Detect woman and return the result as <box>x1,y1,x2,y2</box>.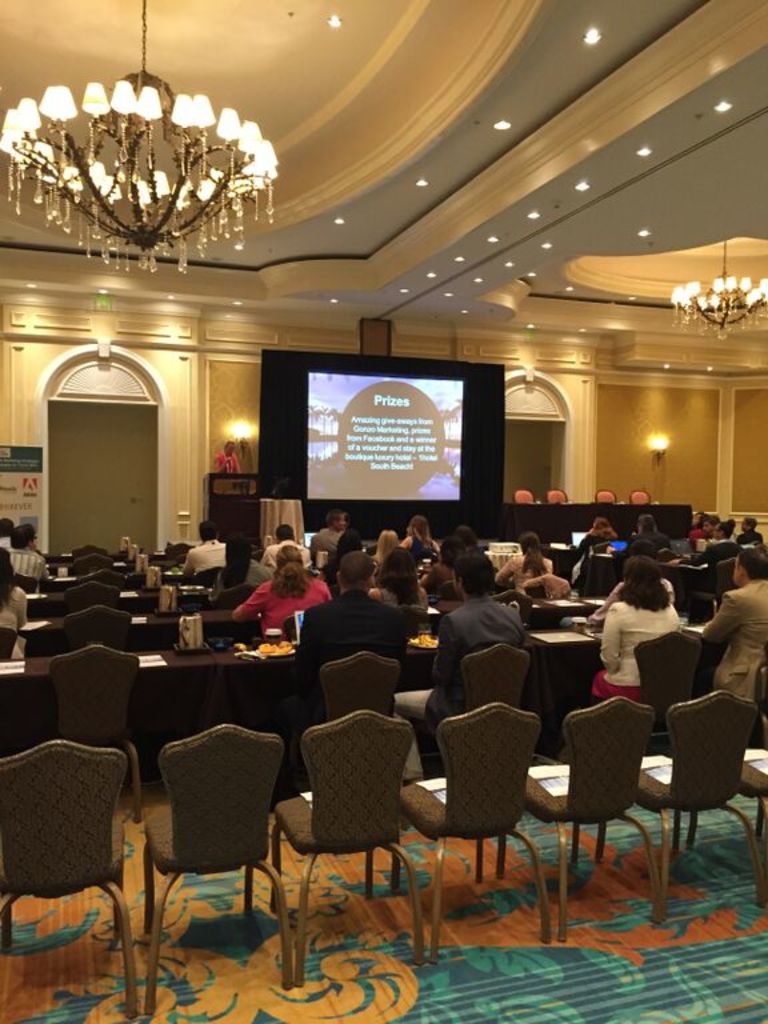
<box>400,511,437,555</box>.
